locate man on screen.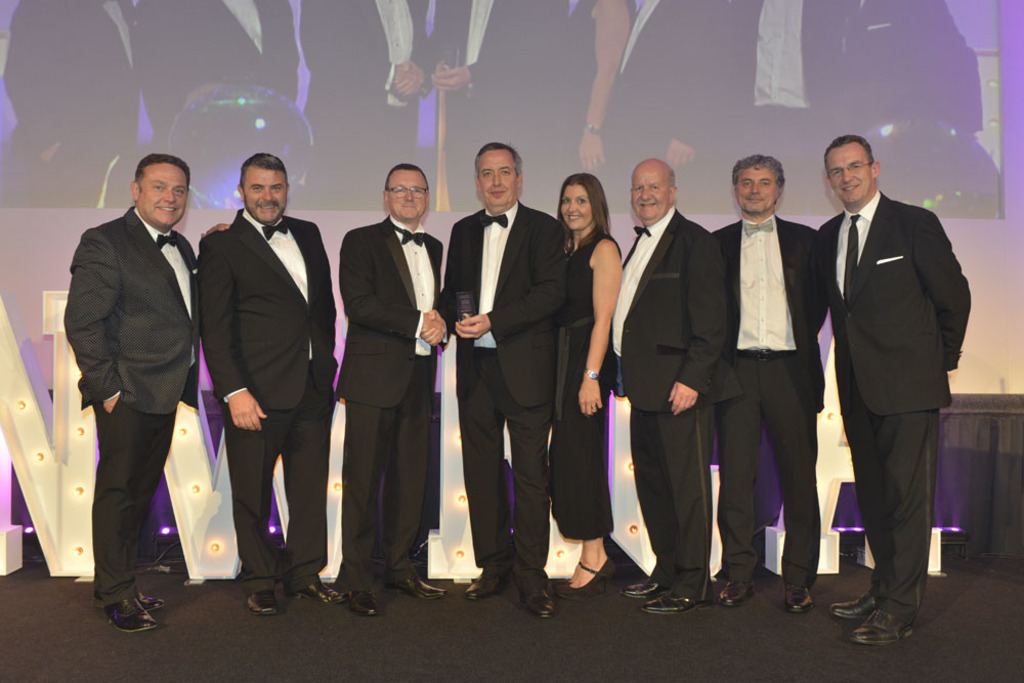
On screen at 595 154 727 621.
